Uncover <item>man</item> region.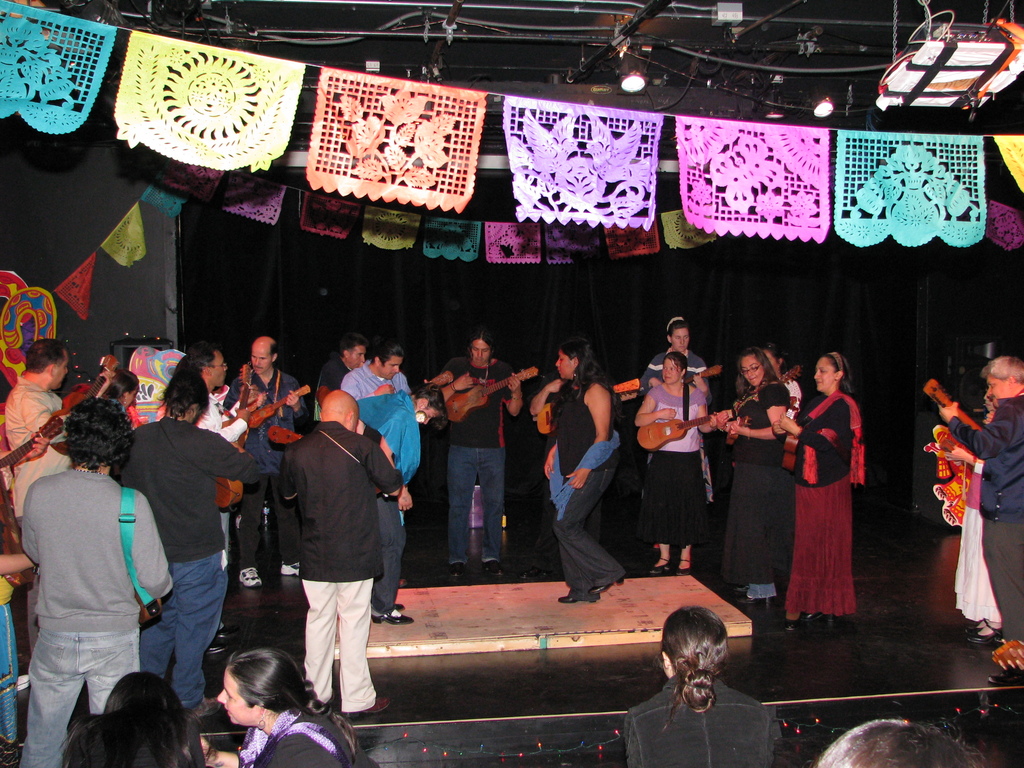
Uncovered: rect(188, 347, 252, 561).
